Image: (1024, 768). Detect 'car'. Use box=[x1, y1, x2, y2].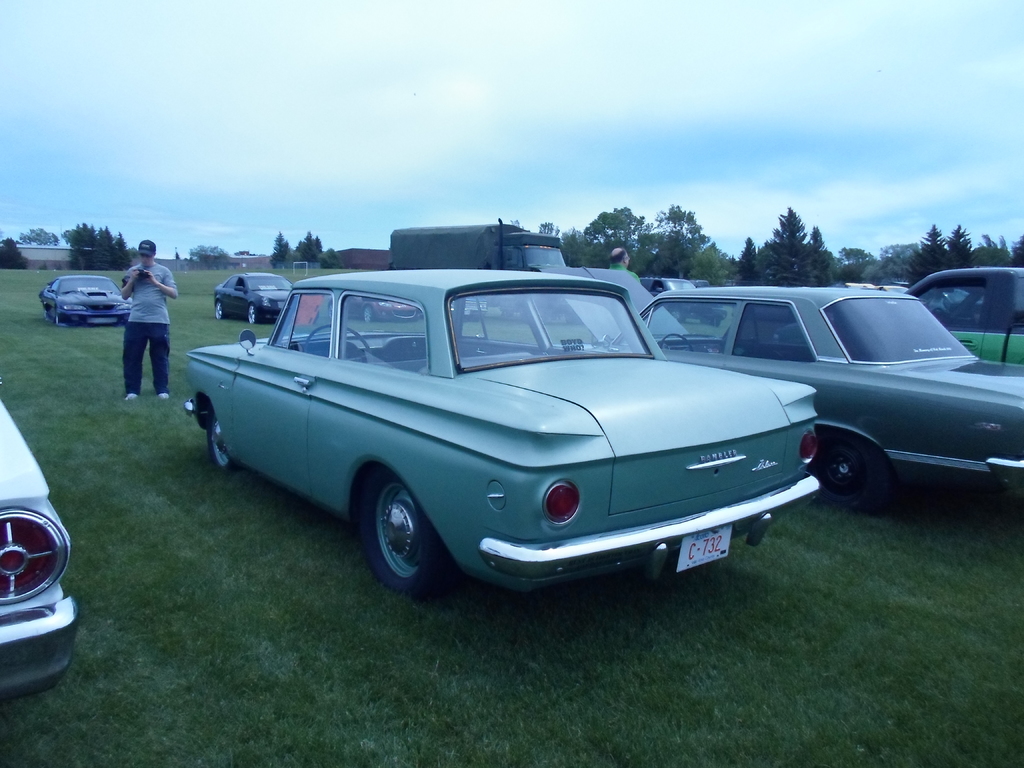
box=[218, 259, 290, 328].
